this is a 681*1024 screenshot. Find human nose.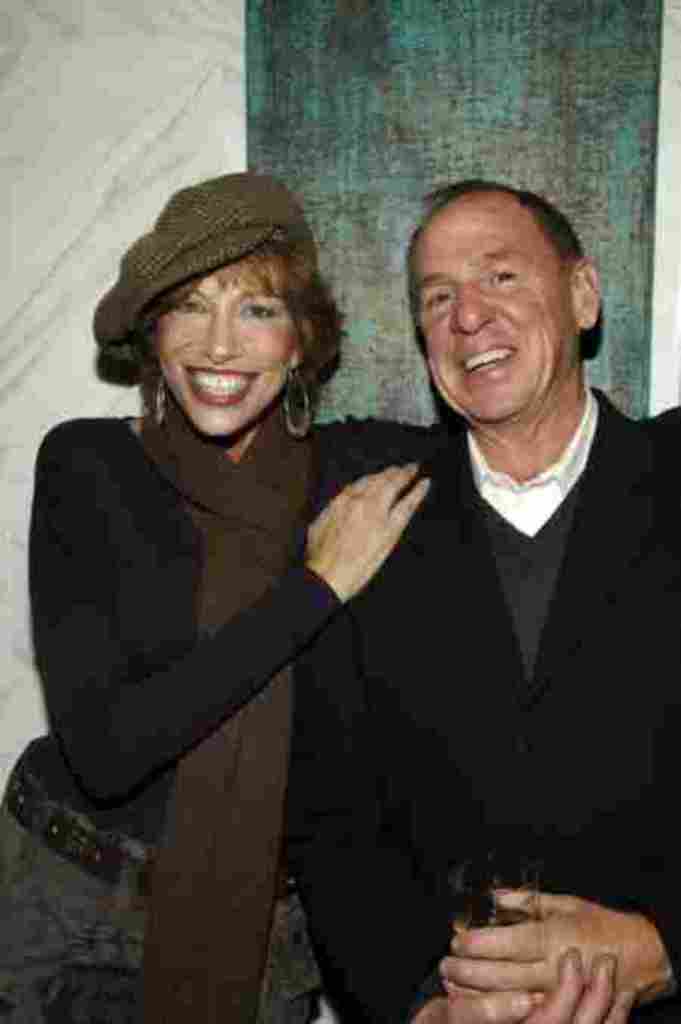
Bounding box: {"left": 198, "top": 298, "right": 245, "bottom": 369}.
